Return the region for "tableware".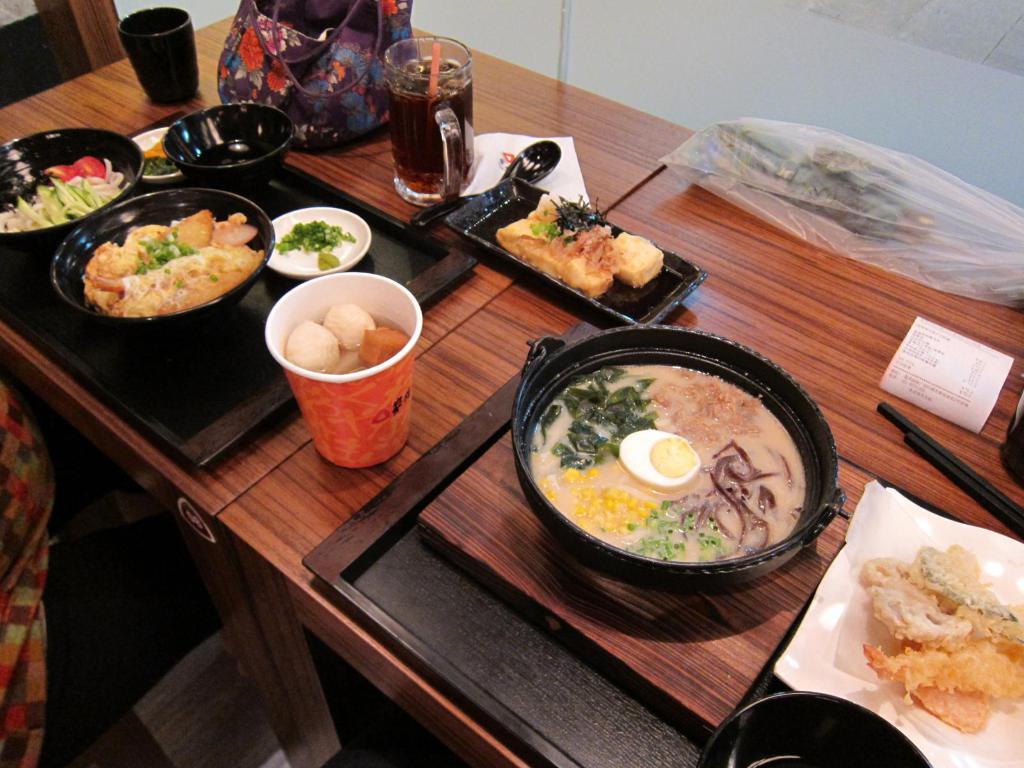
408/137/560/228.
